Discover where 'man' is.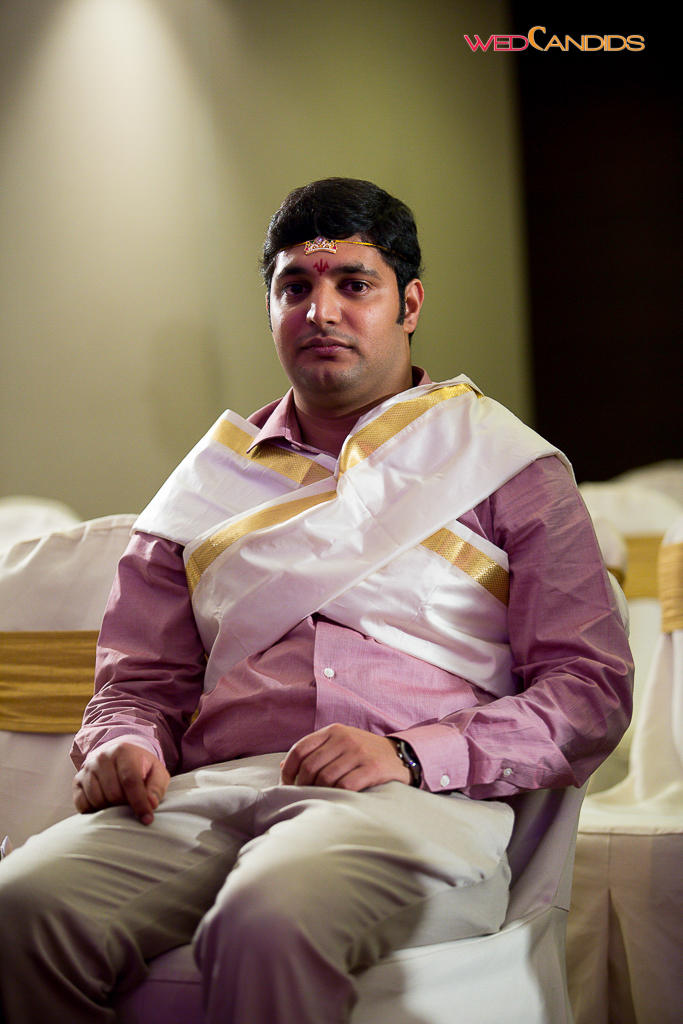
Discovered at [left=89, top=168, right=647, bottom=900].
